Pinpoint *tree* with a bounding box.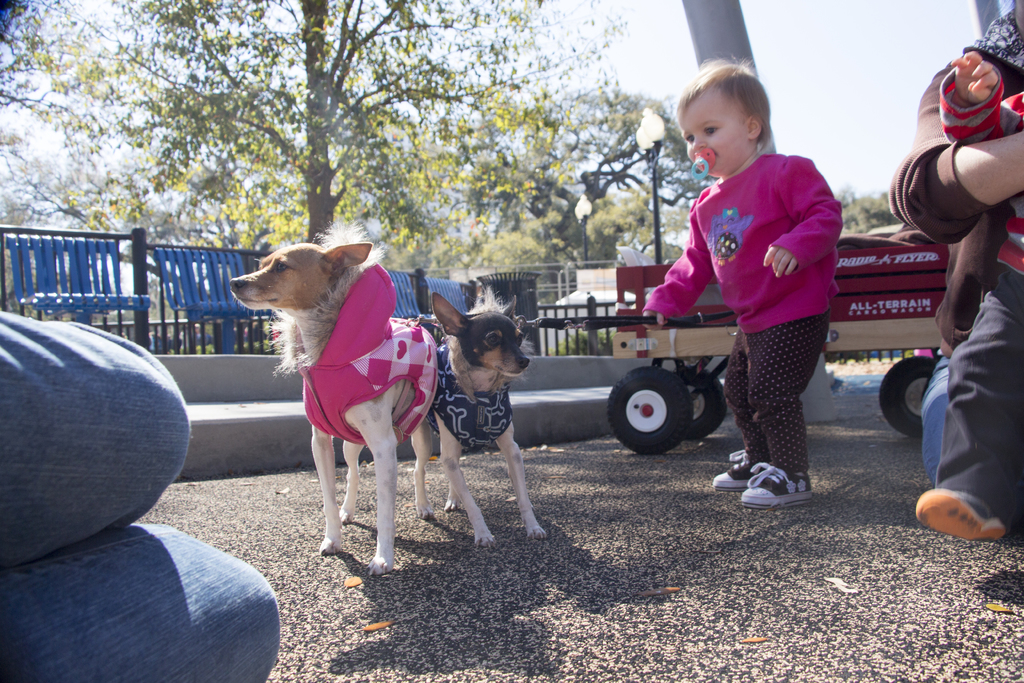
region(843, 185, 904, 236).
